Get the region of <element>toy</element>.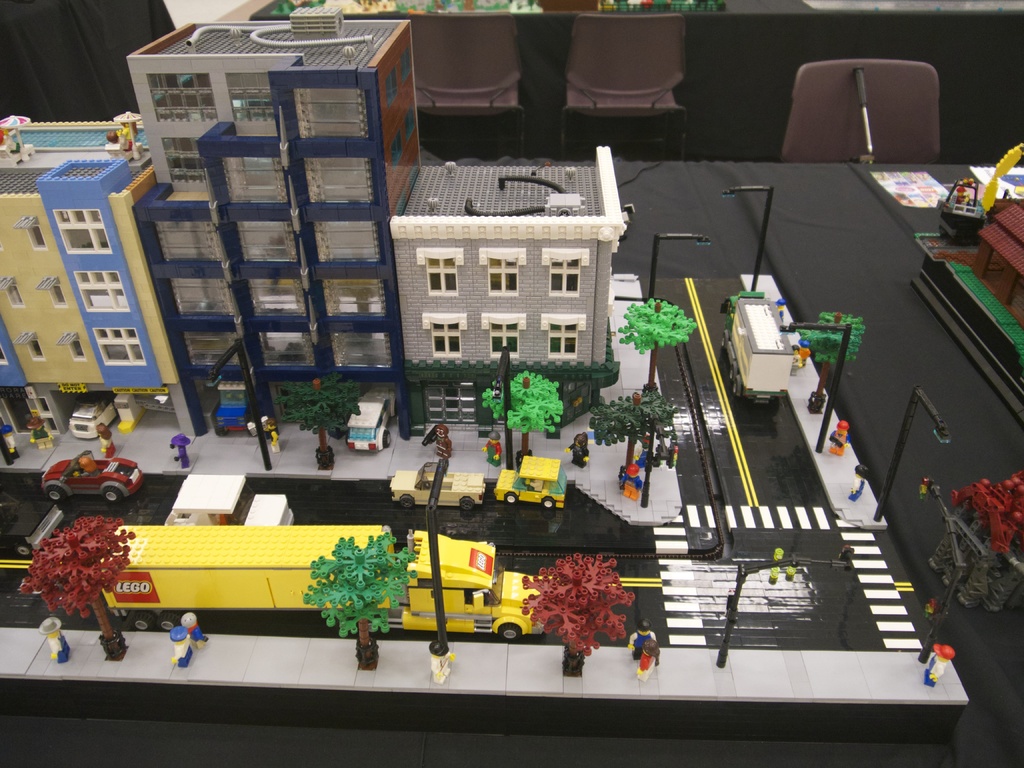
BBox(633, 634, 660, 678).
